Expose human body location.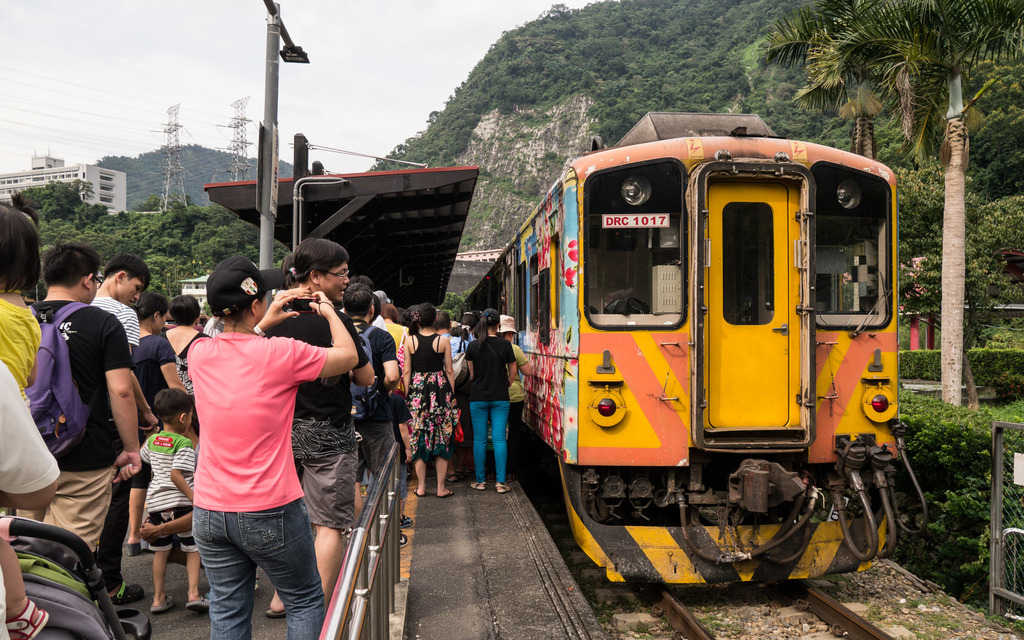
Exposed at x1=458 y1=333 x2=509 y2=504.
